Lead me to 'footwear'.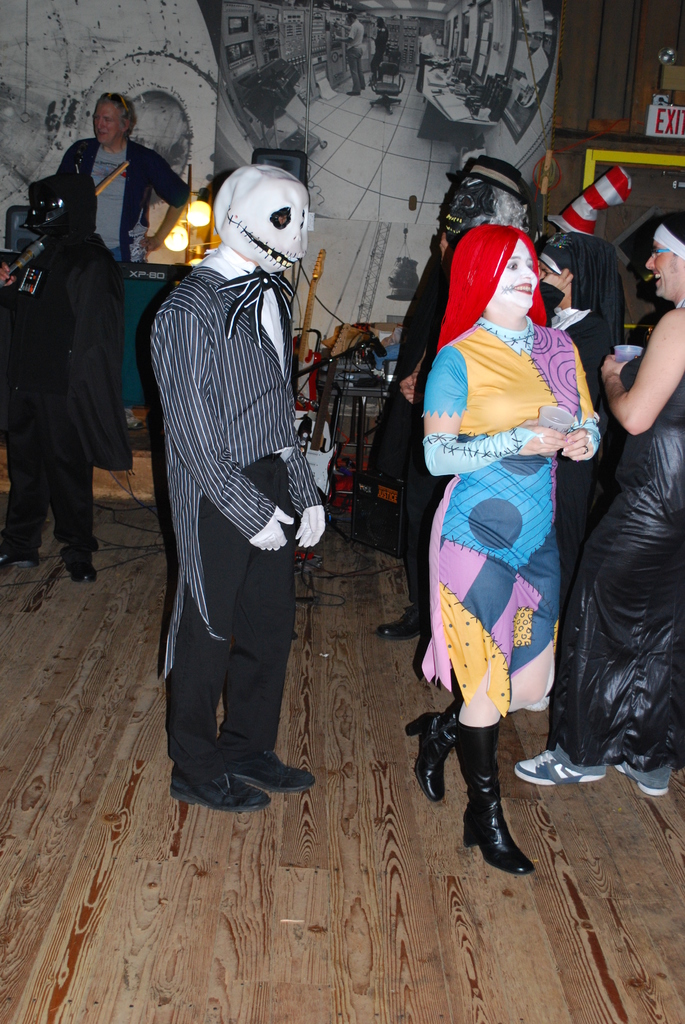
Lead to x1=0, y1=525, x2=53, y2=574.
